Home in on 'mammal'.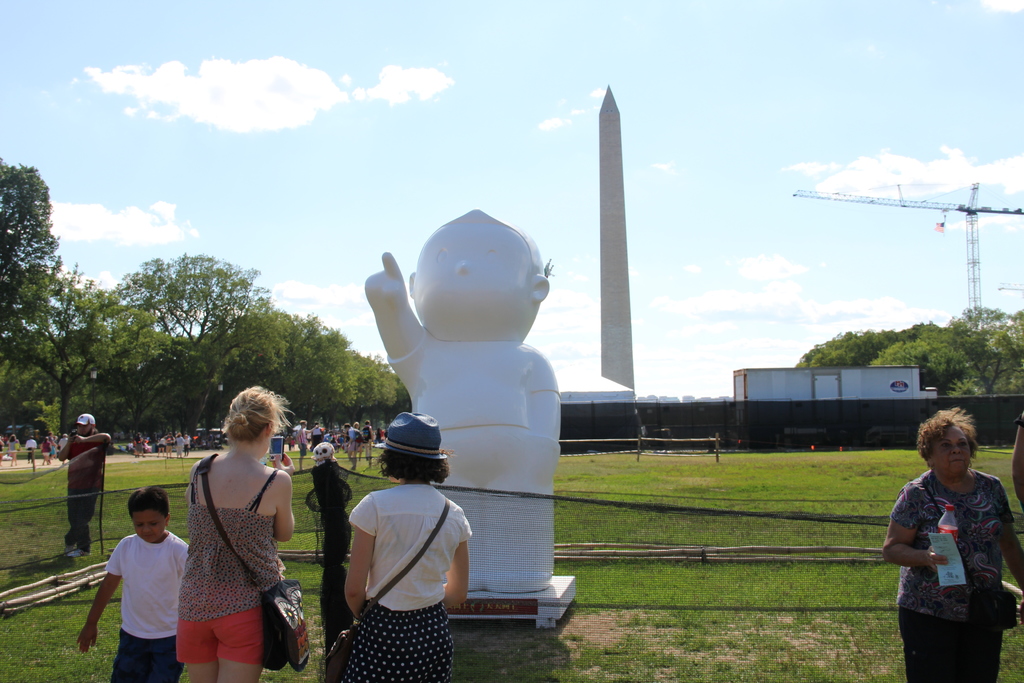
Homed in at bbox=(143, 433, 150, 458).
